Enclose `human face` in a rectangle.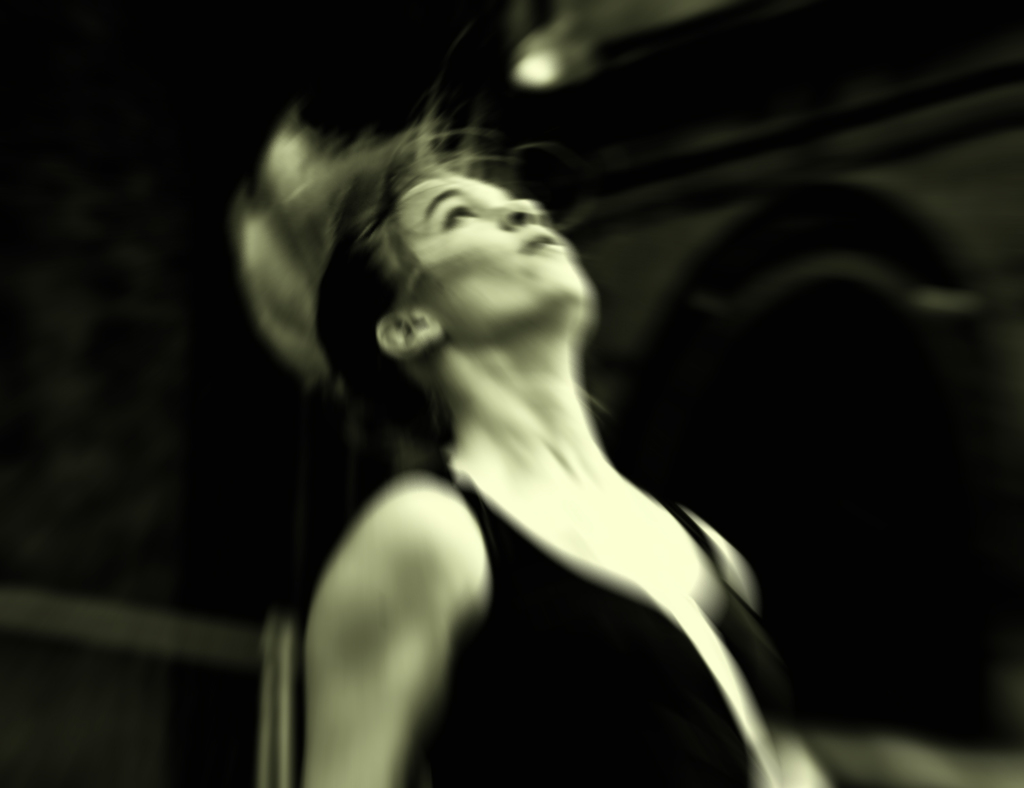
x1=394, y1=175, x2=585, y2=339.
